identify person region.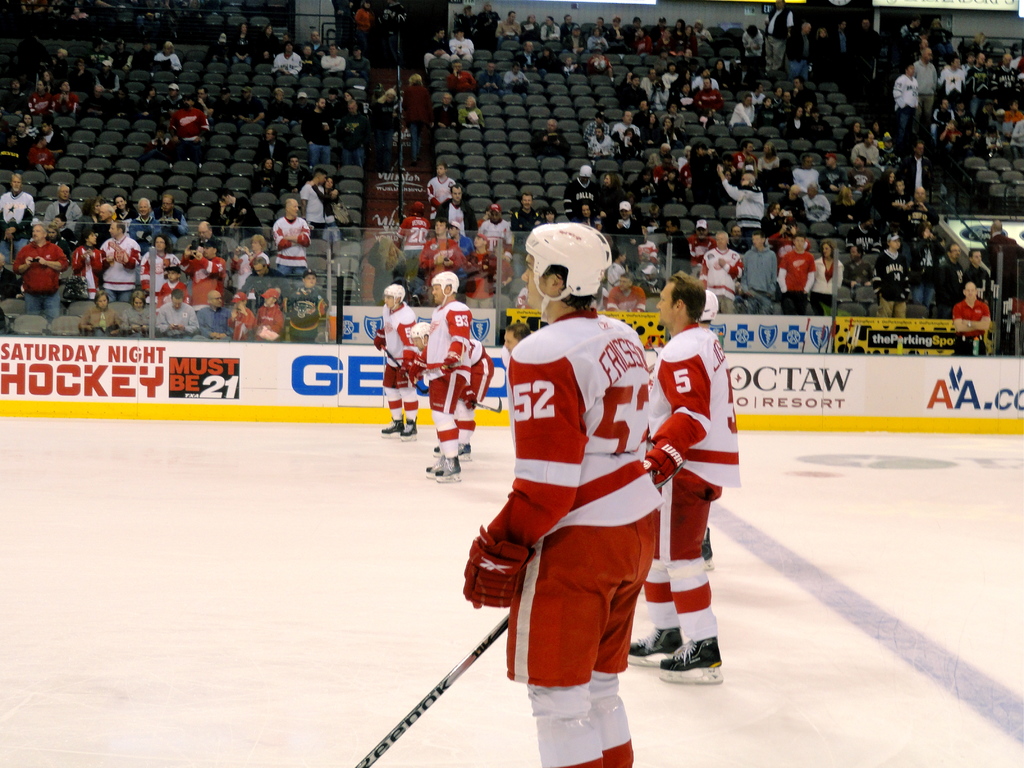
Region: 607, 21, 627, 42.
